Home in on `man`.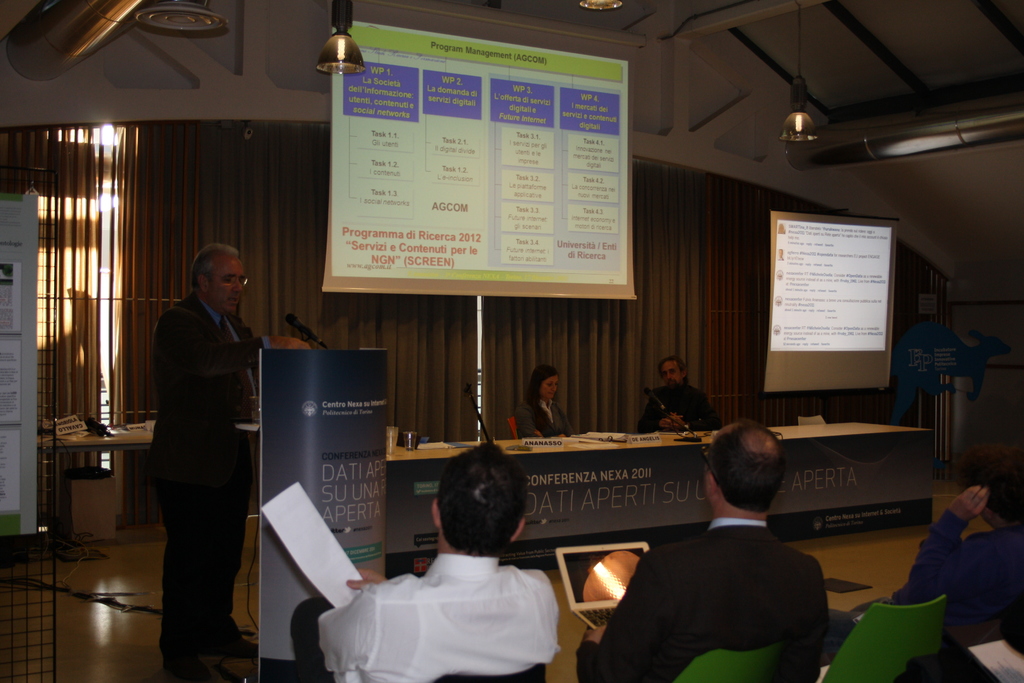
Homed in at (824, 448, 1018, 650).
